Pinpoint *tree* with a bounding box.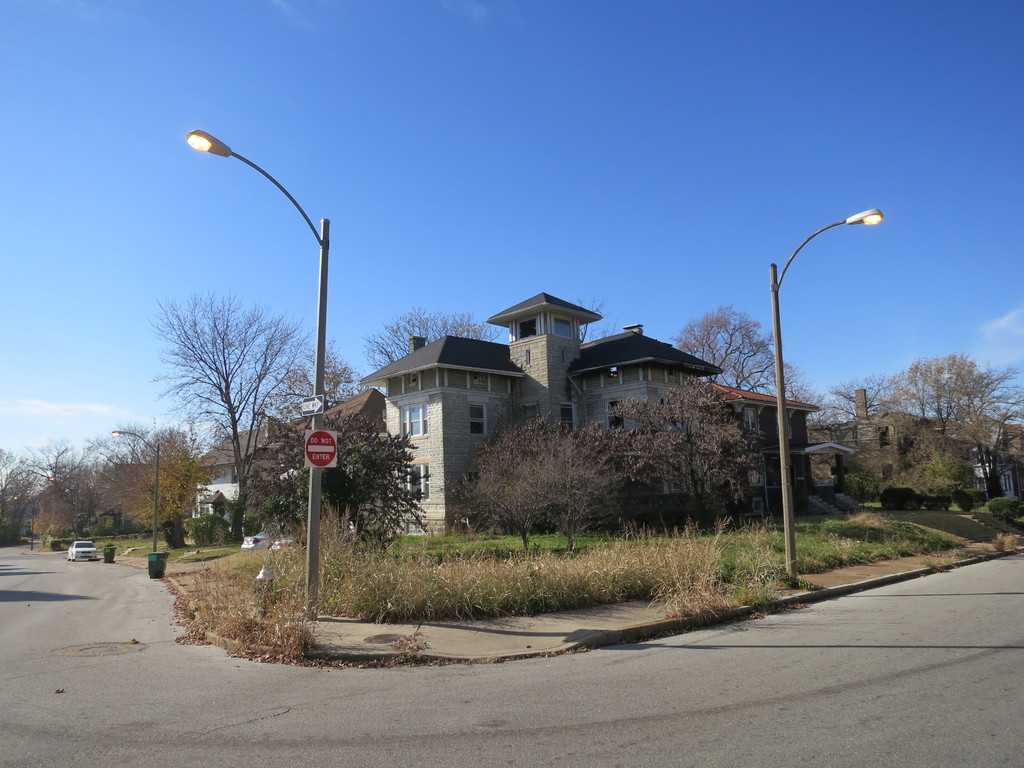
0 428 48 549.
